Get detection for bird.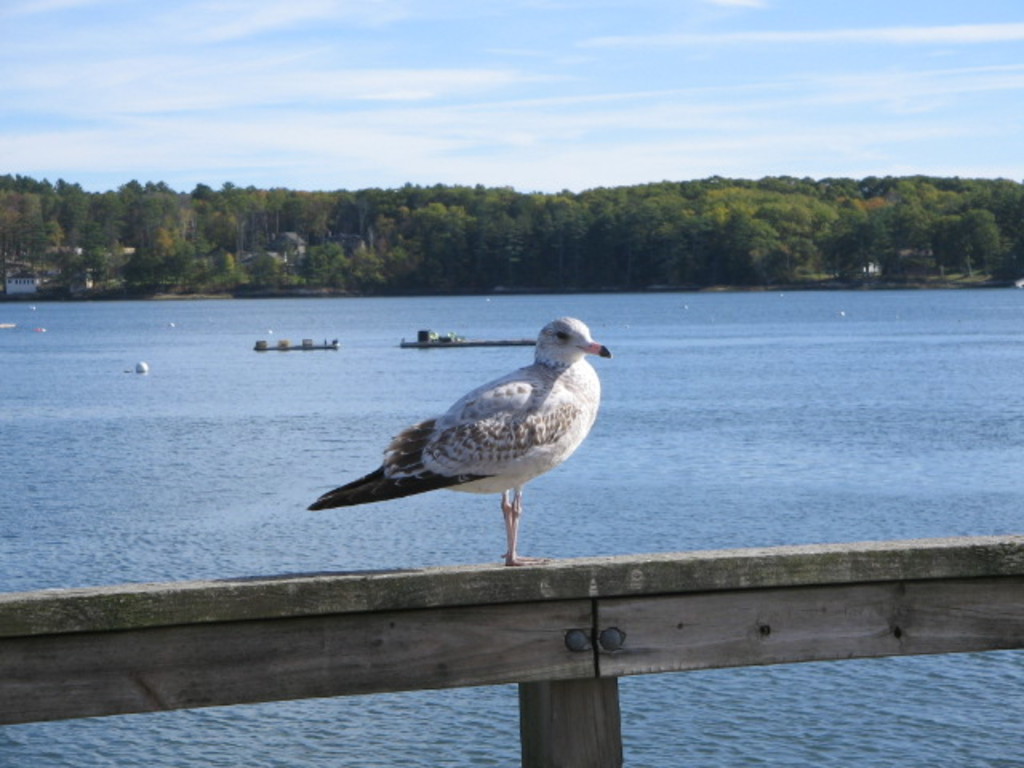
Detection: 301:323:629:554.
